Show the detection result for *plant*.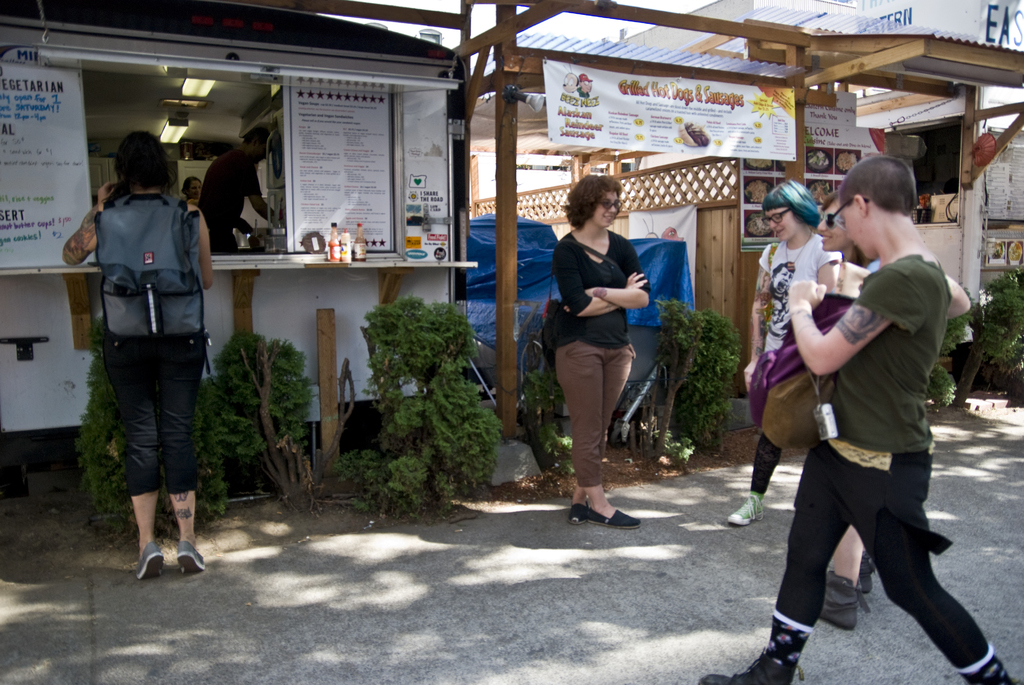
Rect(926, 361, 959, 413).
